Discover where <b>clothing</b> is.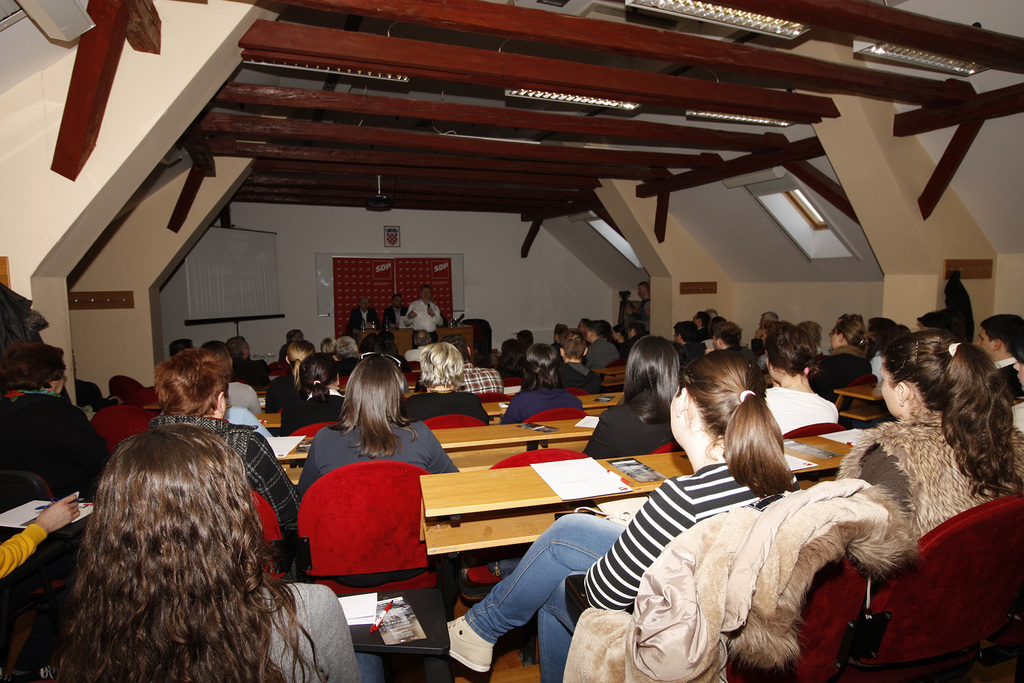
Discovered at [x1=143, y1=418, x2=295, y2=548].
